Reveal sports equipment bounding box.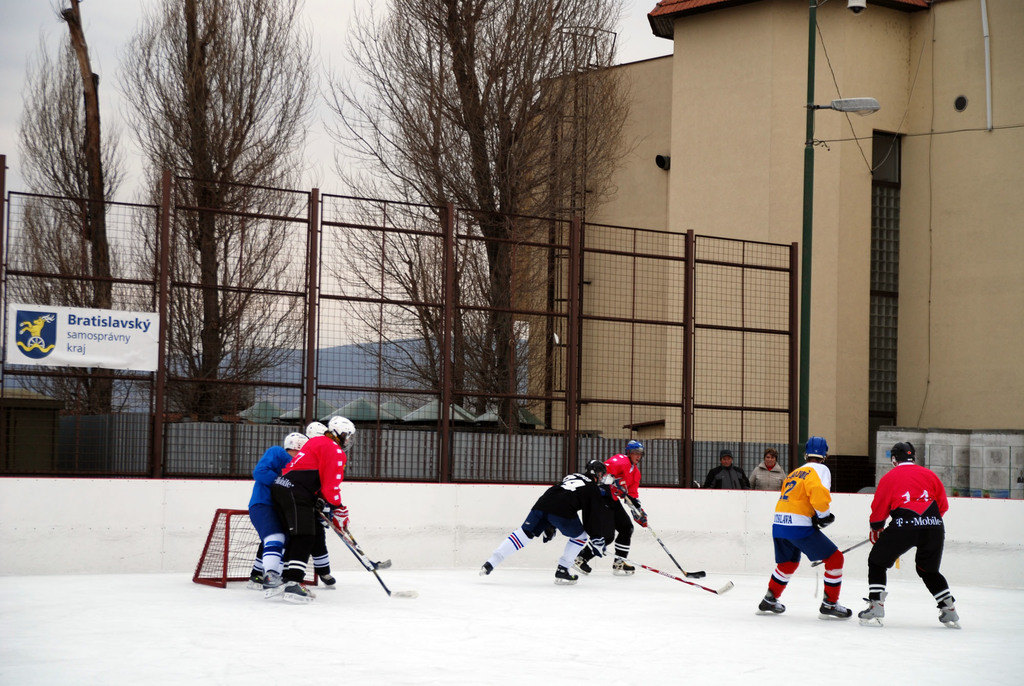
Revealed: [x1=937, y1=596, x2=961, y2=628].
